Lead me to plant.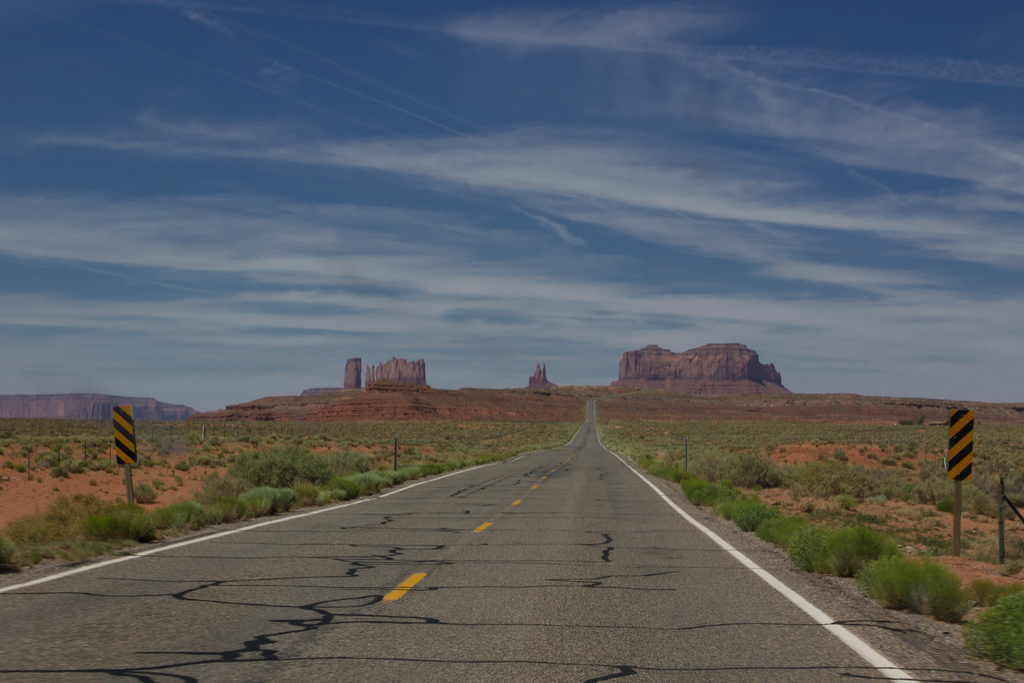
Lead to {"x1": 317, "y1": 490, "x2": 329, "y2": 504}.
